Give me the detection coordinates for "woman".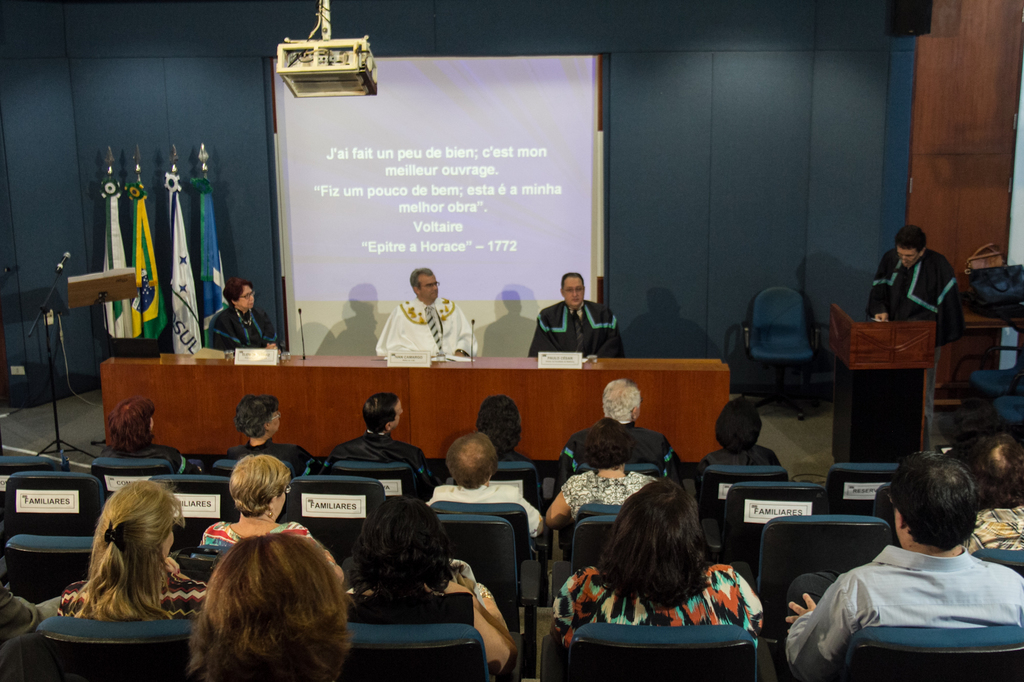
Rect(211, 276, 282, 352).
